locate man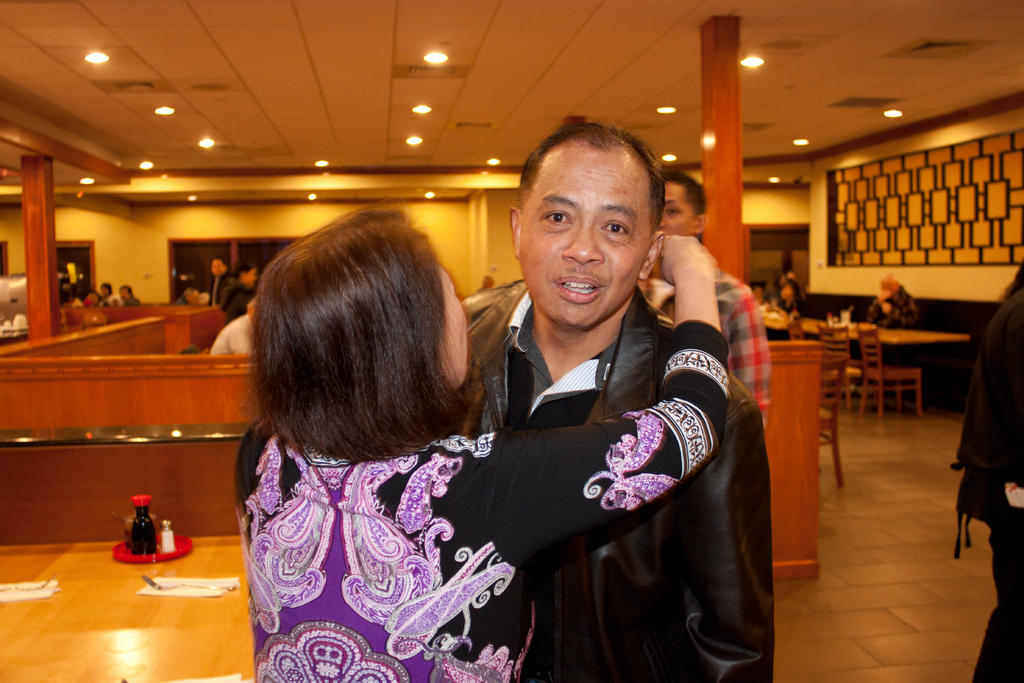
x1=643, y1=173, x2=772, y2=413
